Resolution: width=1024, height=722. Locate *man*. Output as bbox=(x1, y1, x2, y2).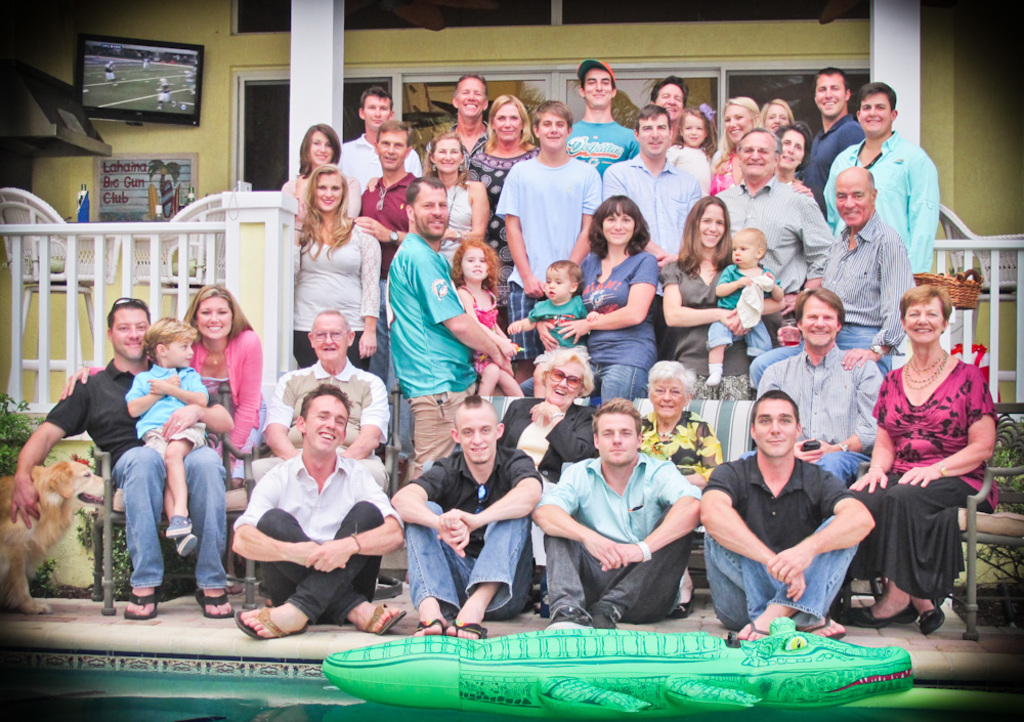
bbox=(528, 397, 705, 632).
